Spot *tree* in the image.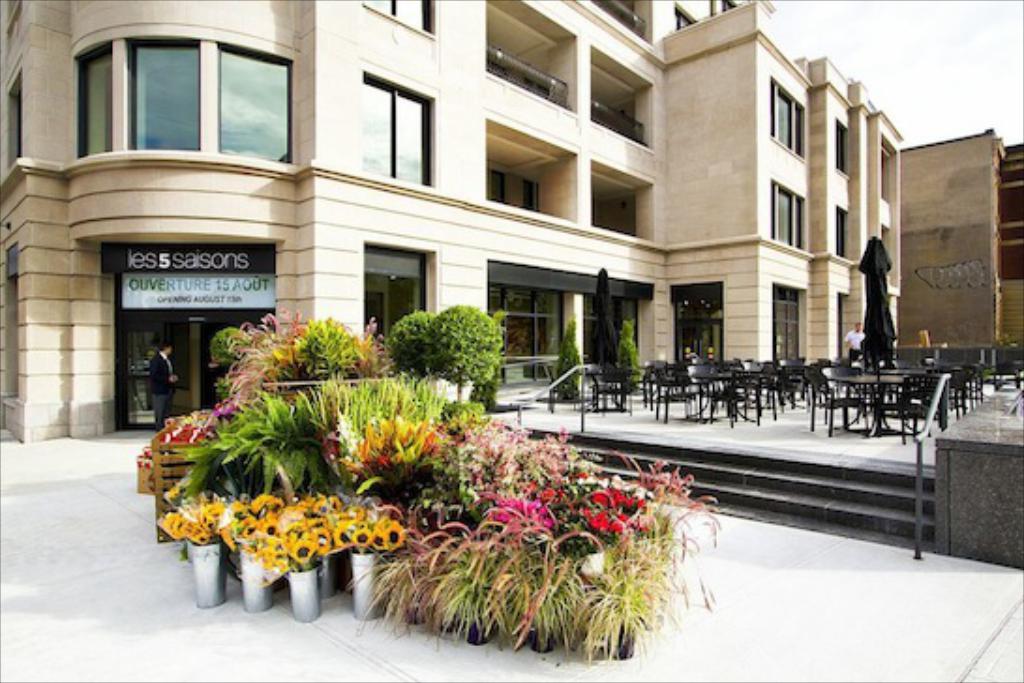
*tree* found at x1=381 y1=300 x2=499 y2=383.
